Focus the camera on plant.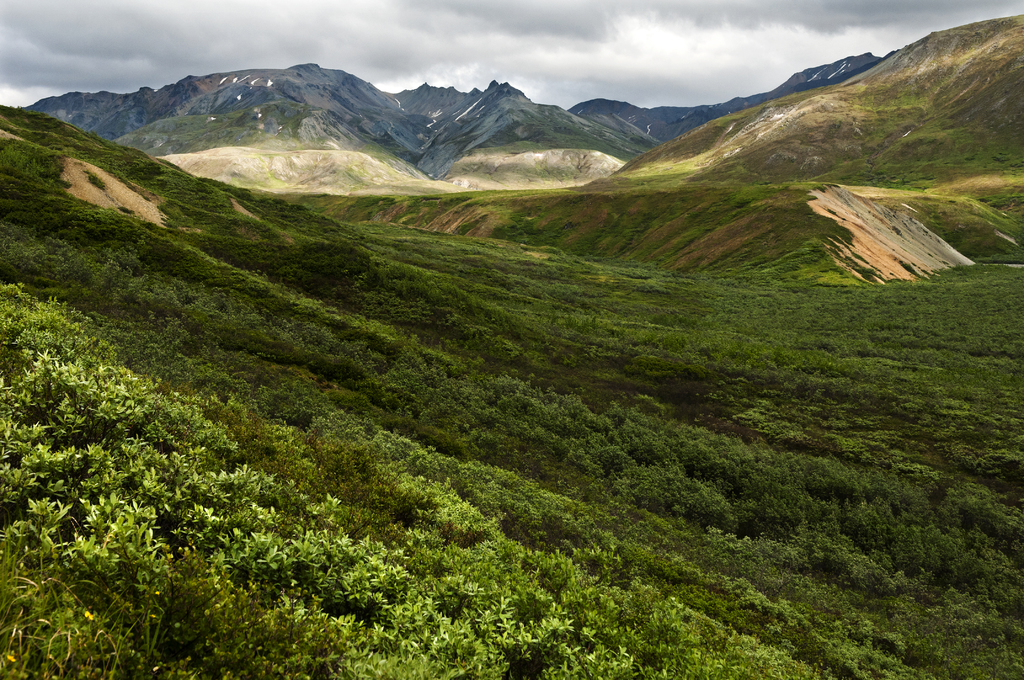
Focus region: 511:614:571:656.
